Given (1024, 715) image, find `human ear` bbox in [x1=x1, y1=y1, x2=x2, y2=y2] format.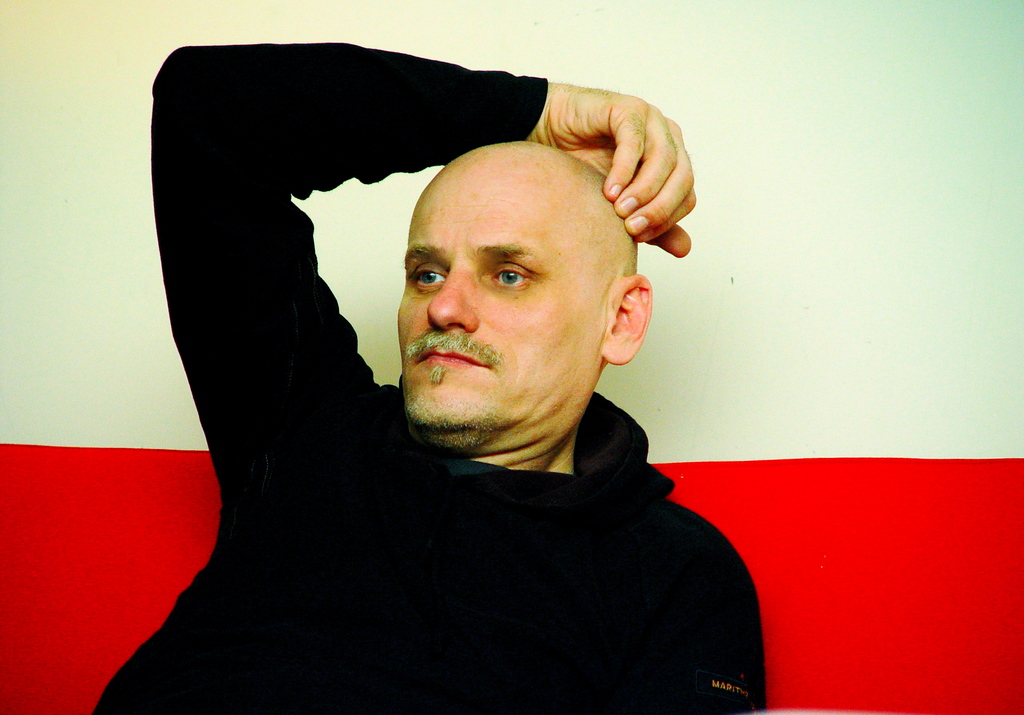
[x1=601, y1=277, x2=652, y2=363].
